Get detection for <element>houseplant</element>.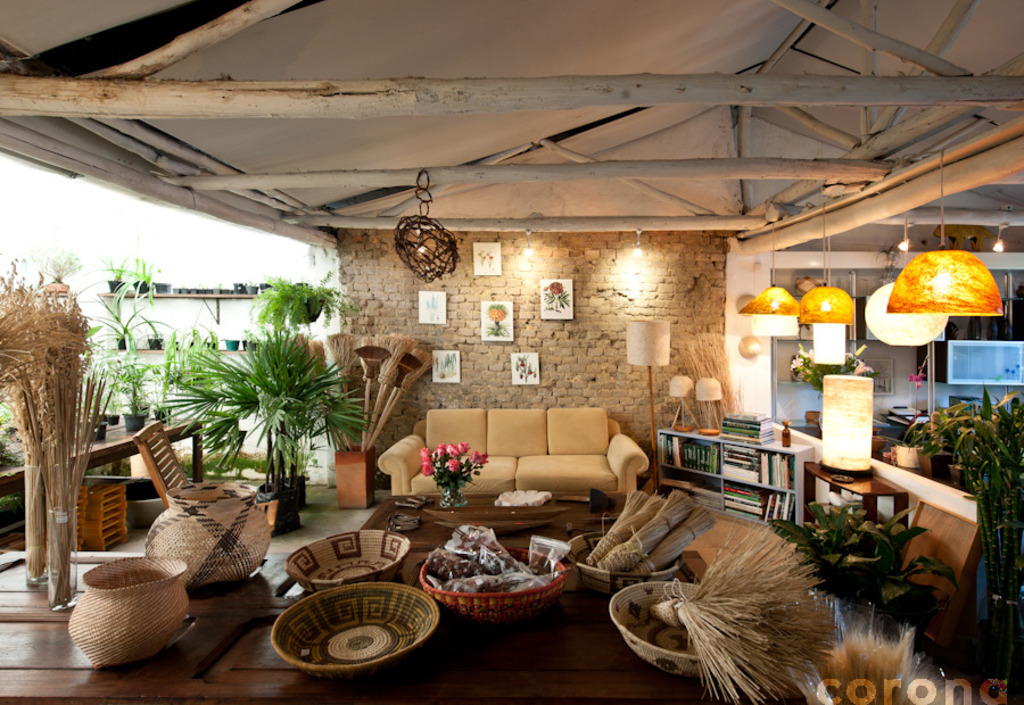
Detection: (left=796, top=343, right=869, bottom=403).
